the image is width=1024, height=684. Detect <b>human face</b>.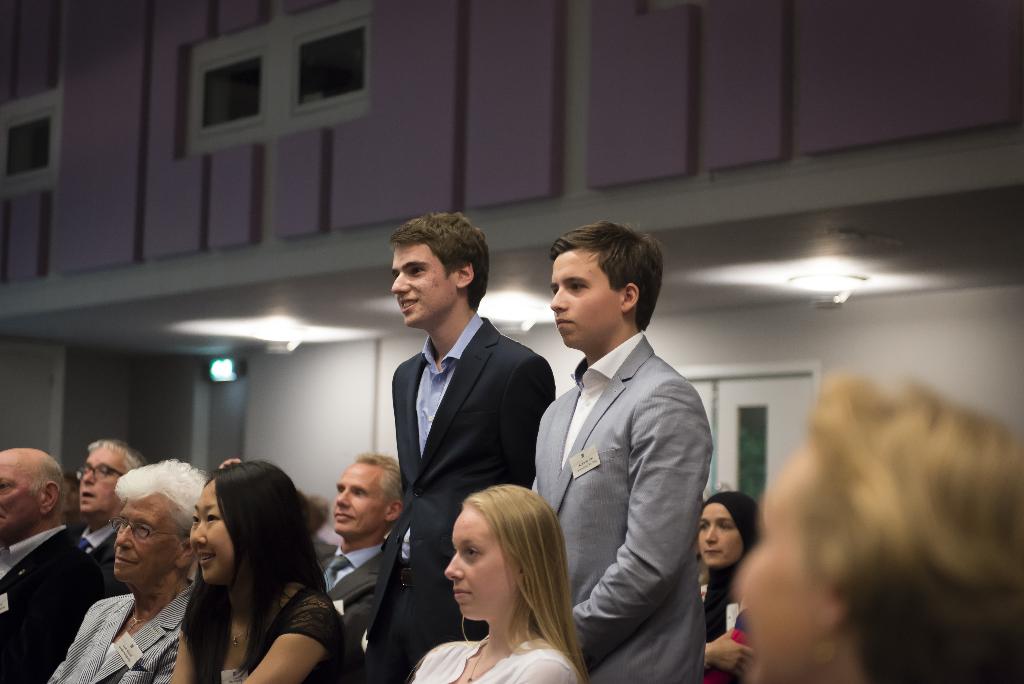
Detection: bbox(730, 466, 828, 683).
